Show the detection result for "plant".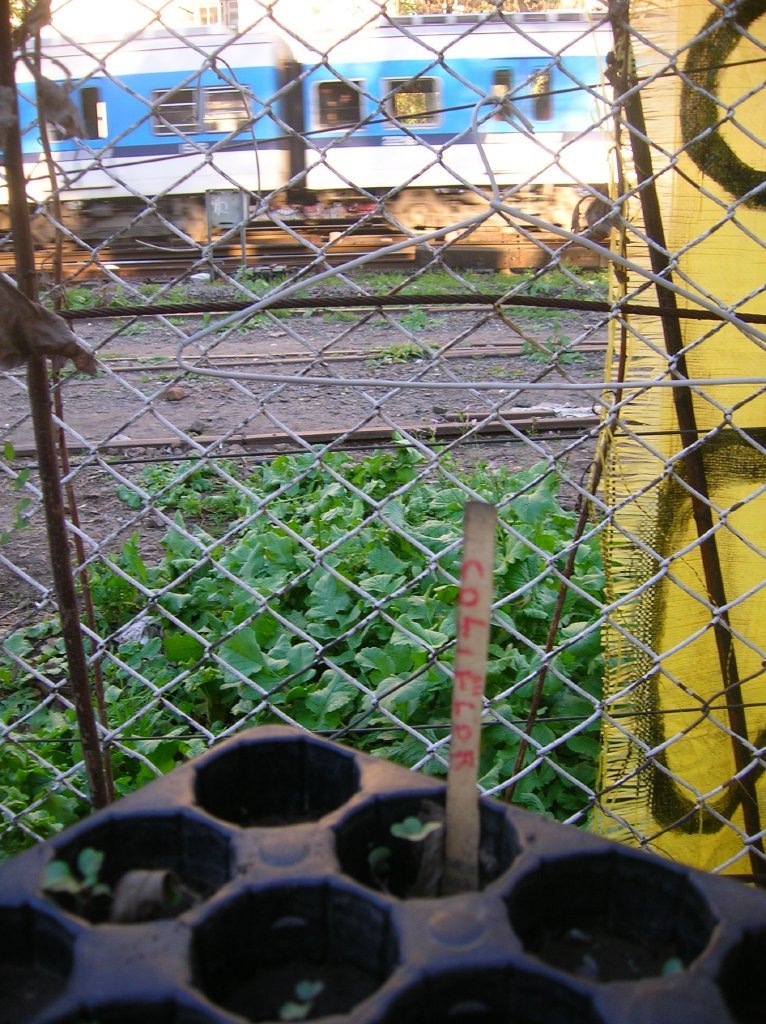
x1=143, y1=368, x2=209, y2=380.
